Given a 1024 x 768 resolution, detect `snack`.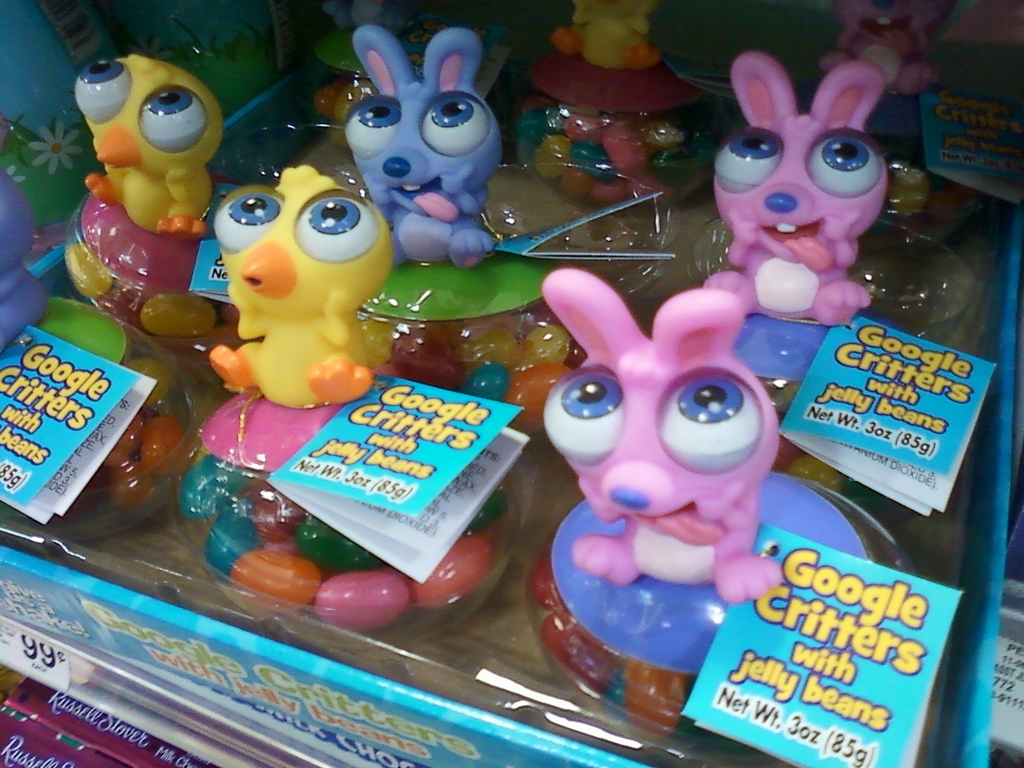
l=523, t=109, r=711, b=214.
